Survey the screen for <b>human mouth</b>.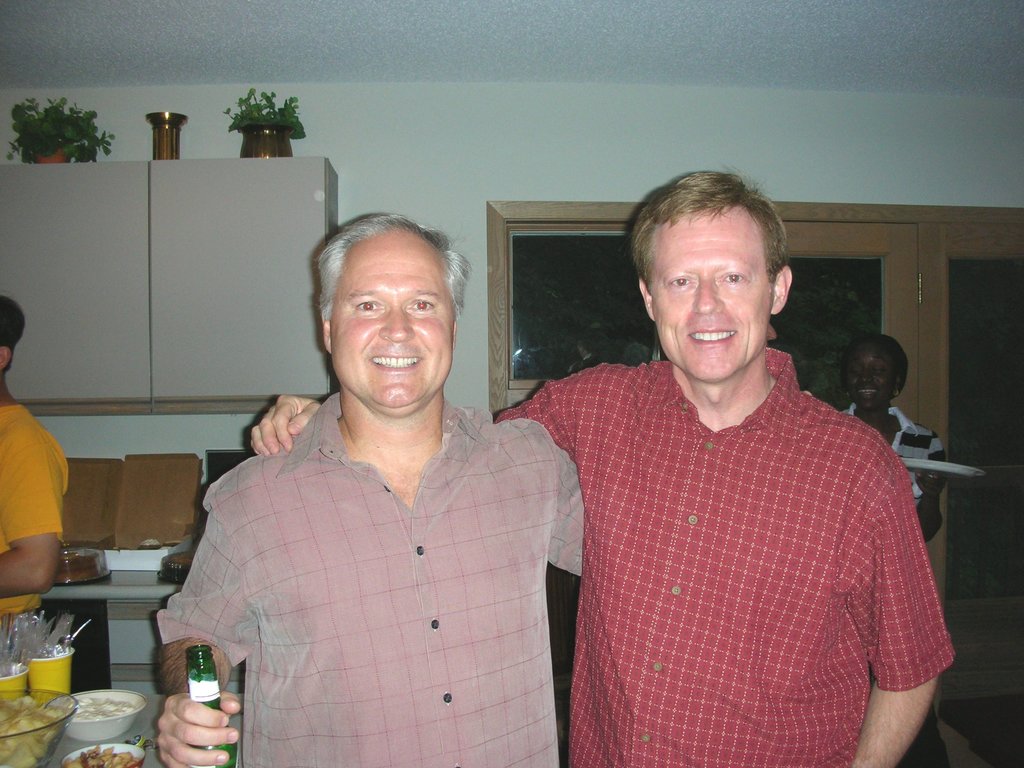
Survey found: (857, 384, 878, 397).
